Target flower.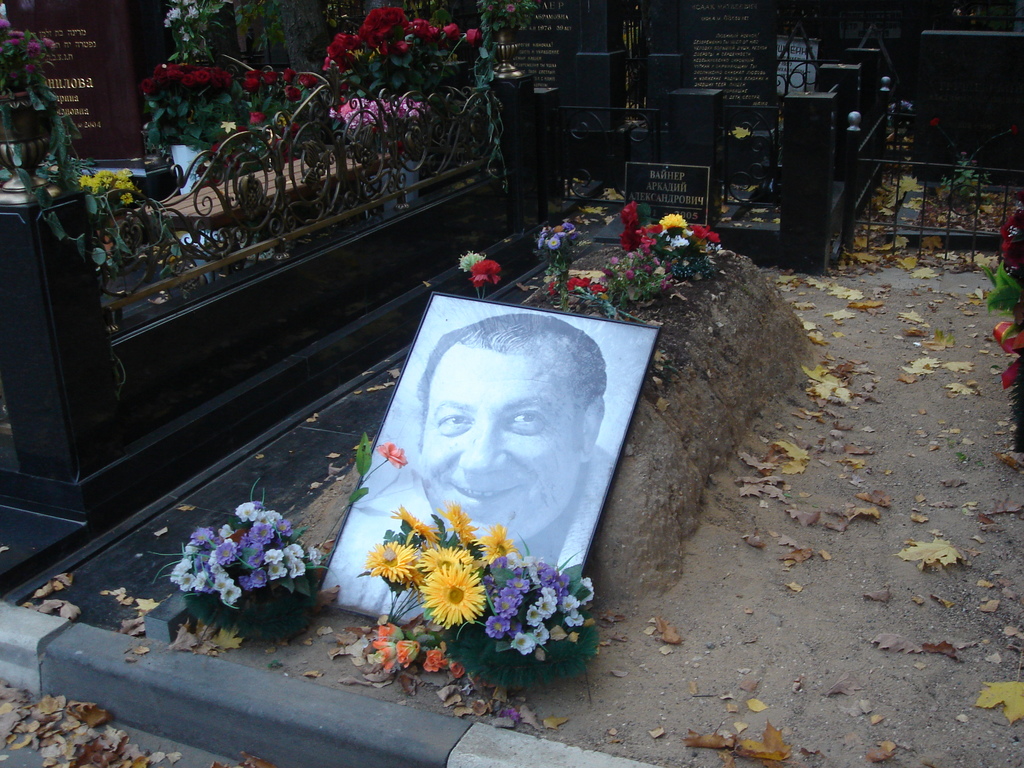
Target region: crop(248, 67, 263, 81).
